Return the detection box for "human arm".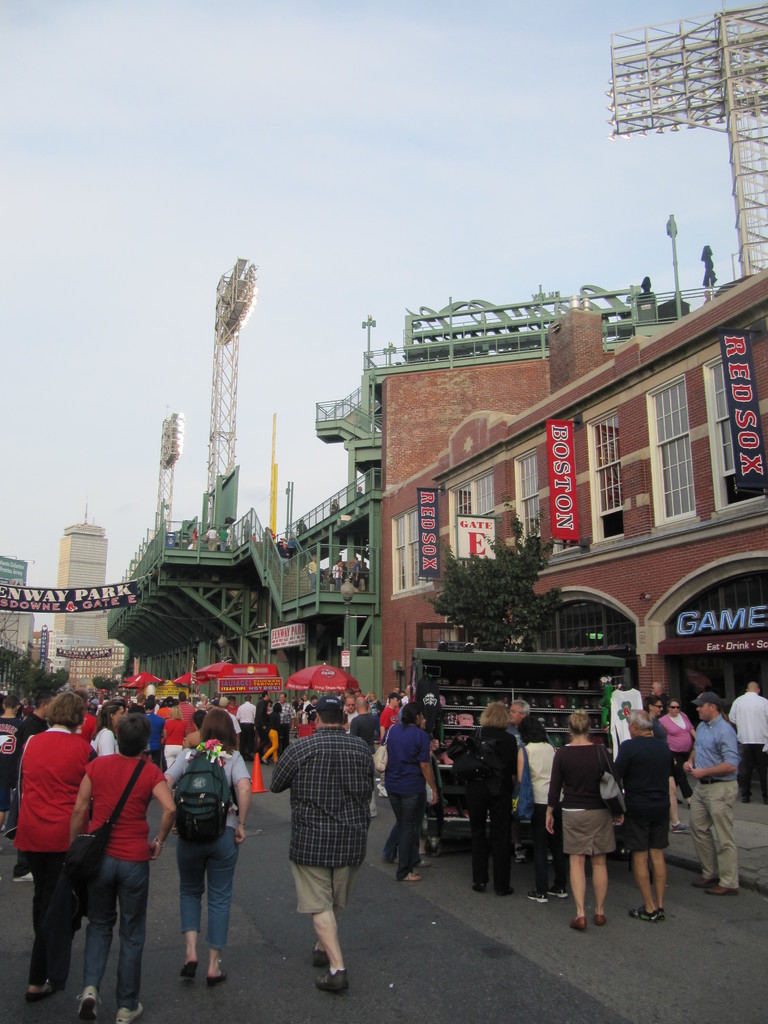
<box>260,750,298,794</box>.
